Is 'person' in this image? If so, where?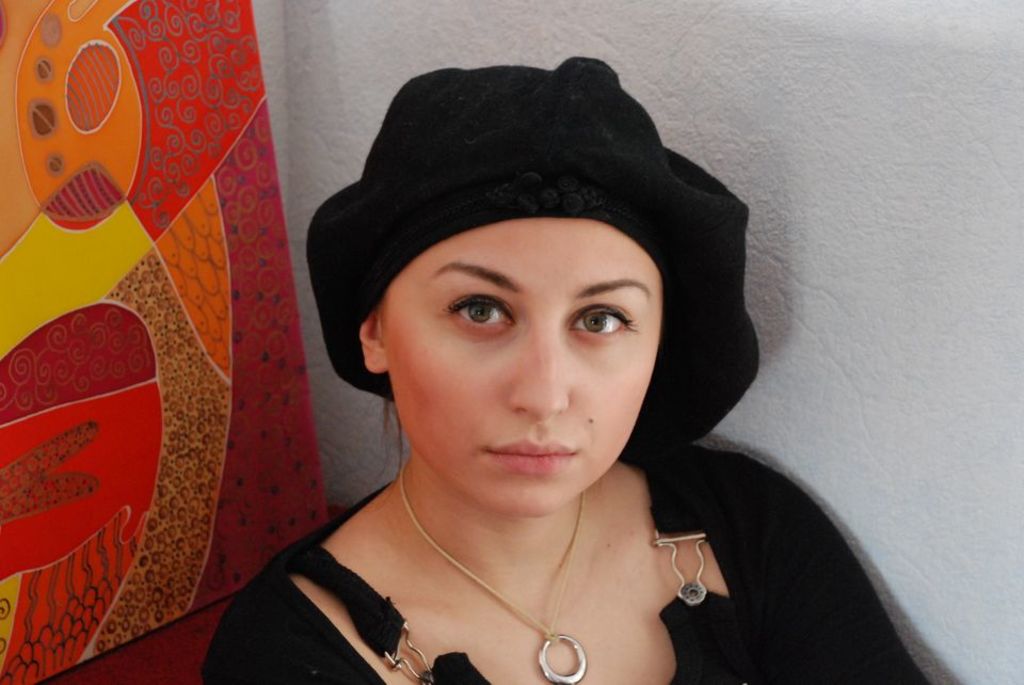
Yes, at 203 66 928 684.
